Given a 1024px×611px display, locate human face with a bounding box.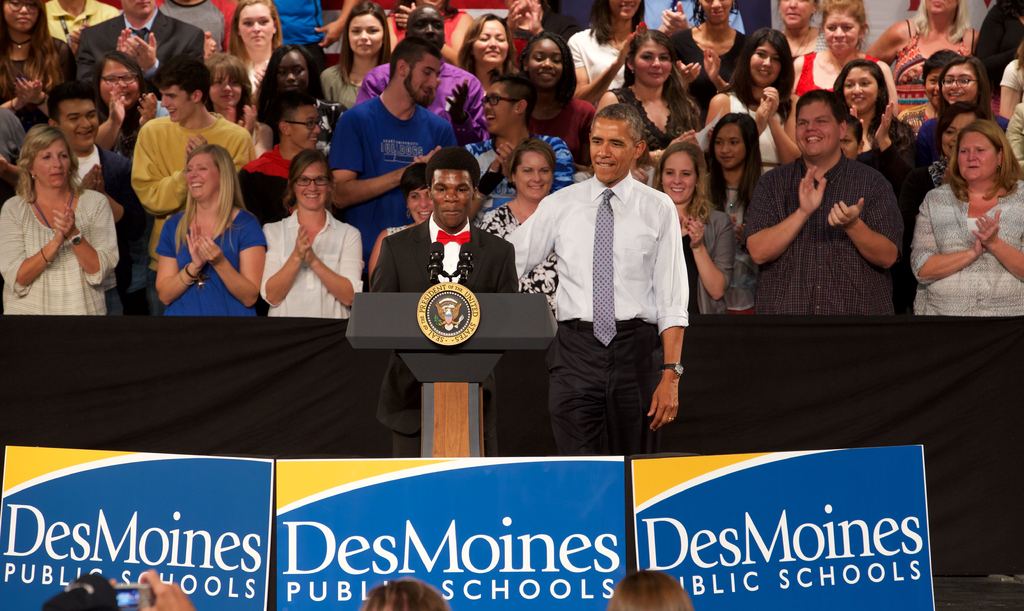
Located: {"left": 483, "top": 85, "right": 515, "bottom": 134}.
